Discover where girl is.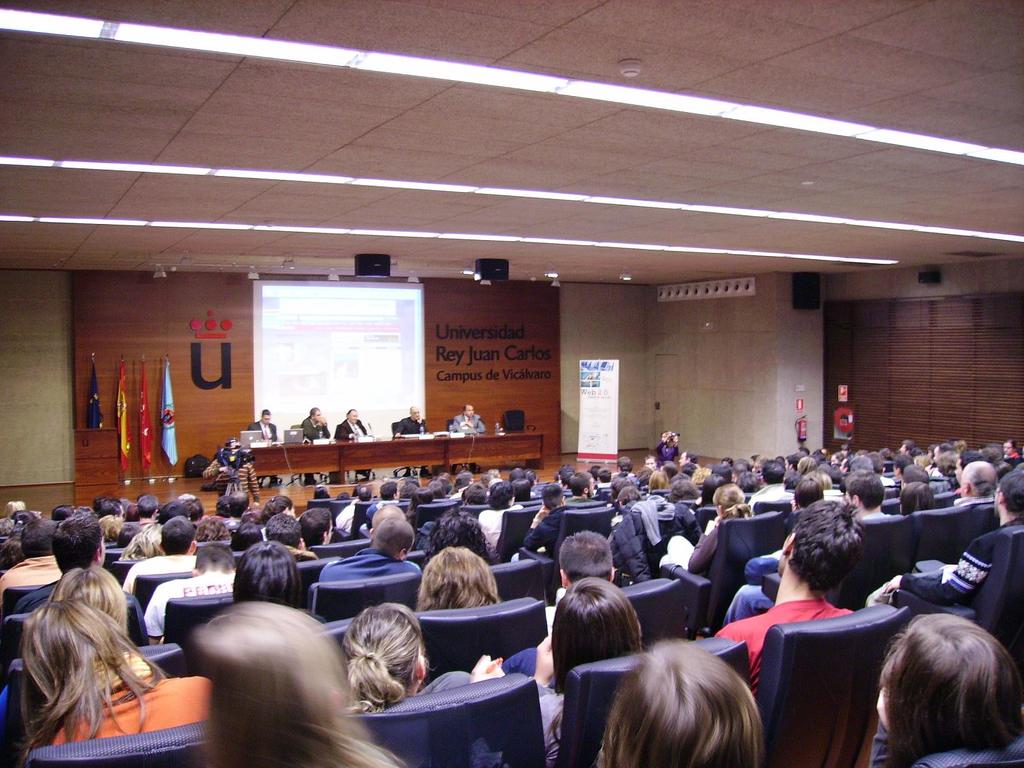
Discovered at box=[0, 600, 213, 767].
